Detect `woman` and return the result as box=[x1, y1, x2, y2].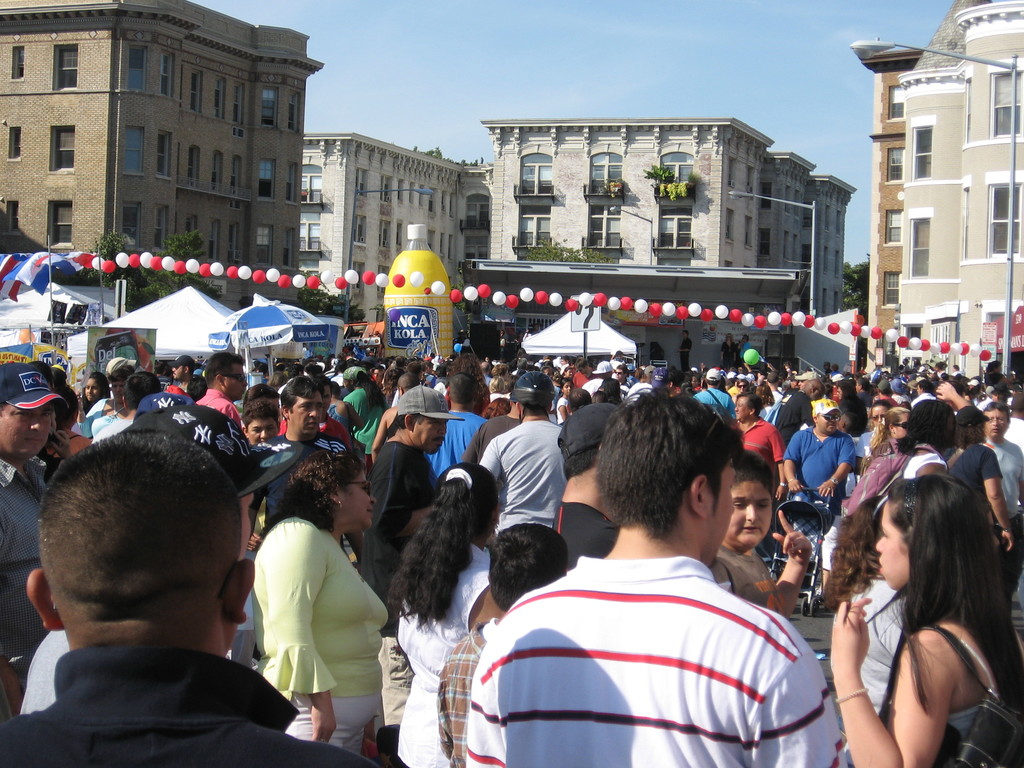
box=[75, 364, 134, 440].
